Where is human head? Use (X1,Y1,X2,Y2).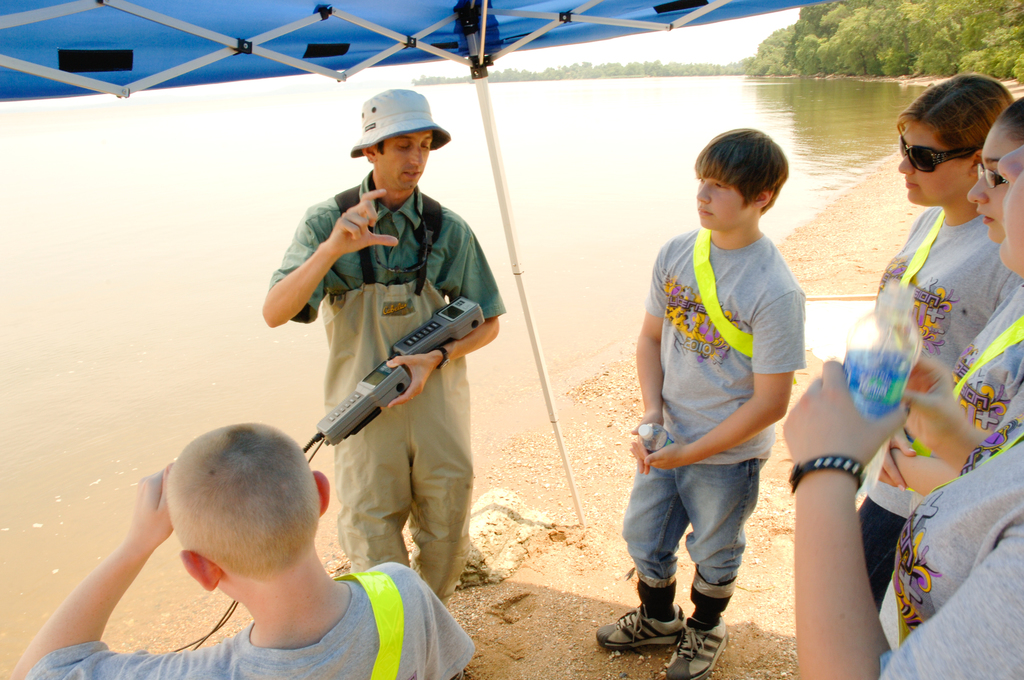
(687,124,806,229).
